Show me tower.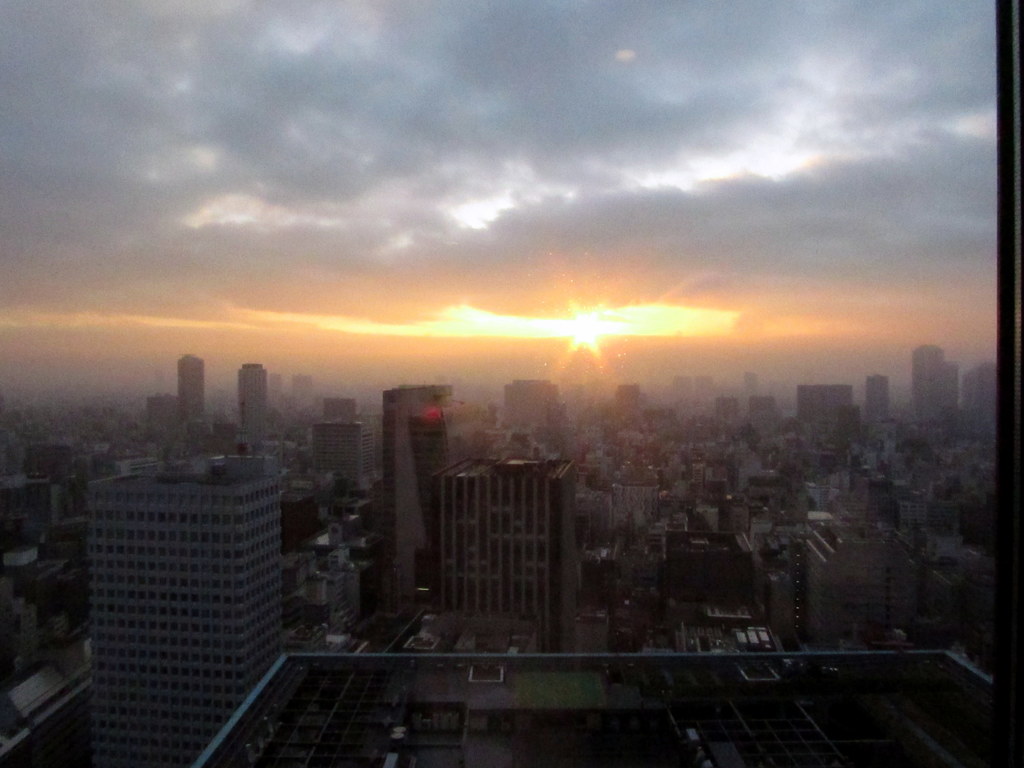
tower is here: box(179, 349, 206, 430).
